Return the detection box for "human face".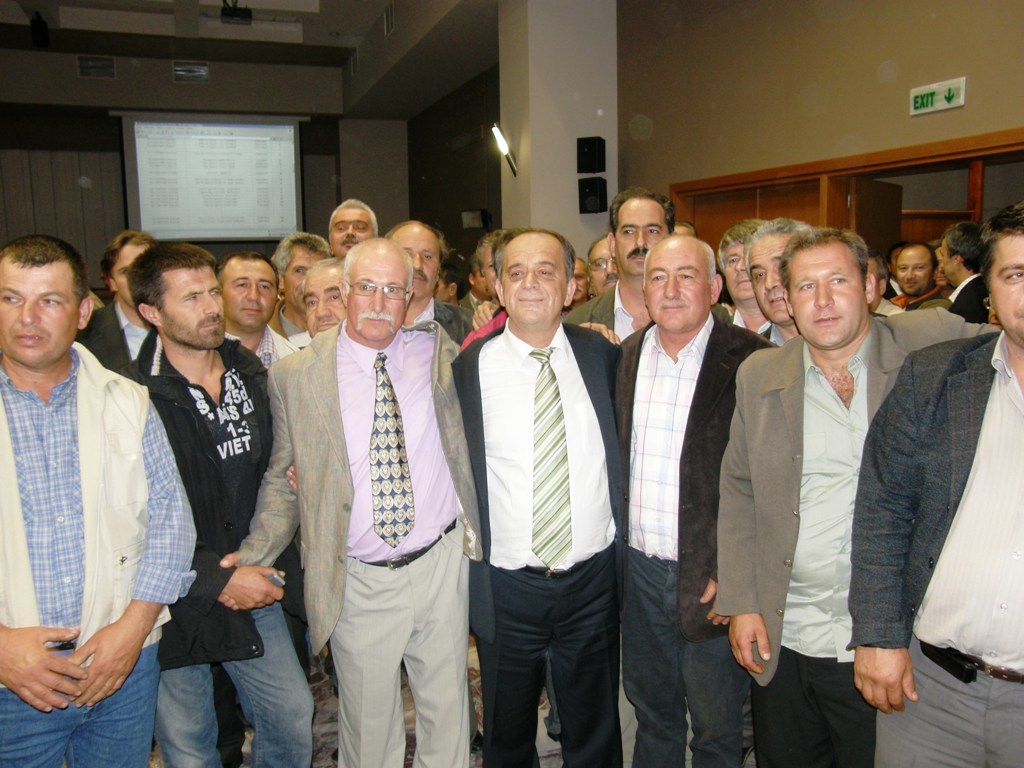
region(158, 267, 227, 349).
